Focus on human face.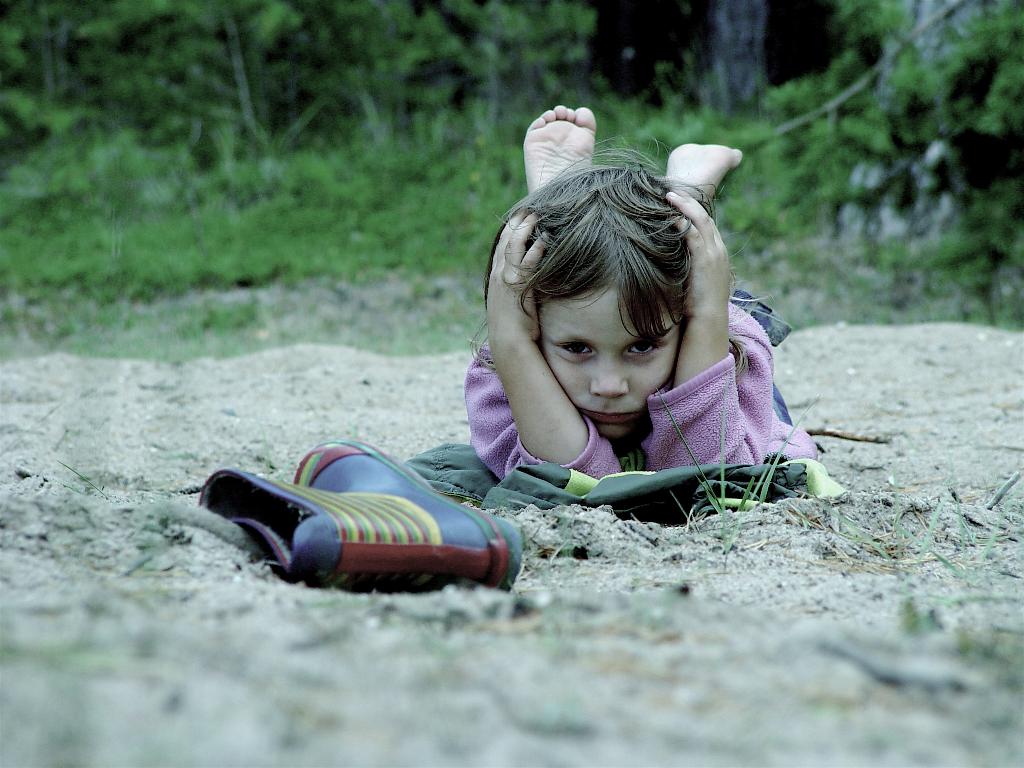
Focused at select_region(541, 291, 682, 440).
